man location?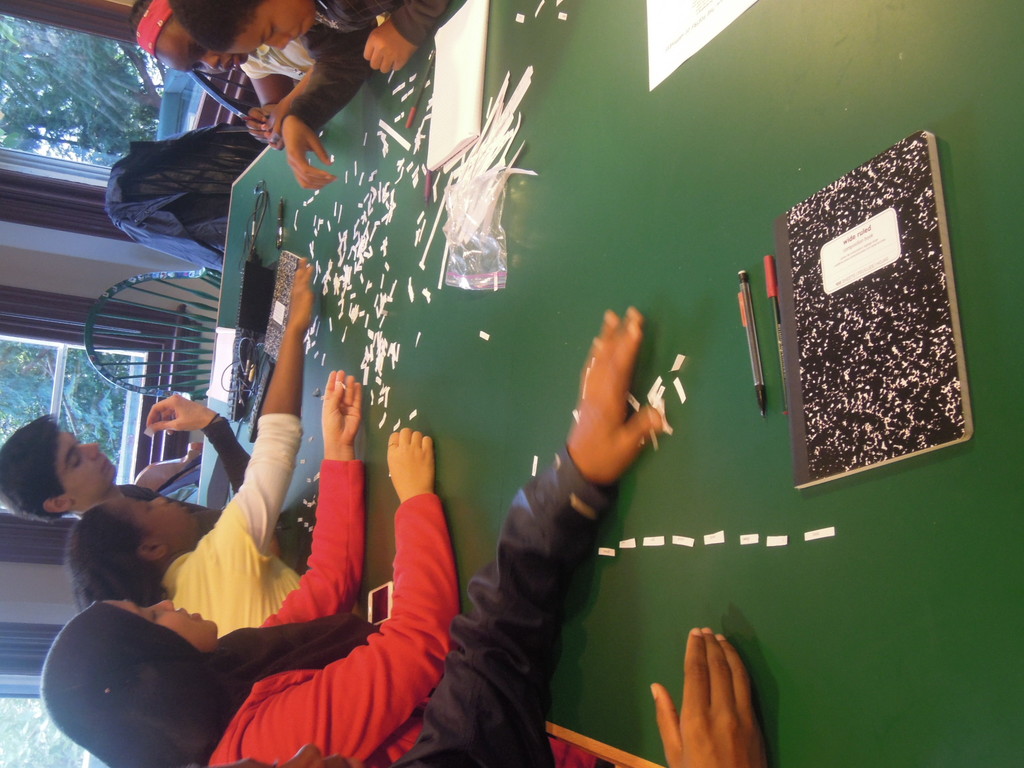
box(72, 316, 428, 758)
